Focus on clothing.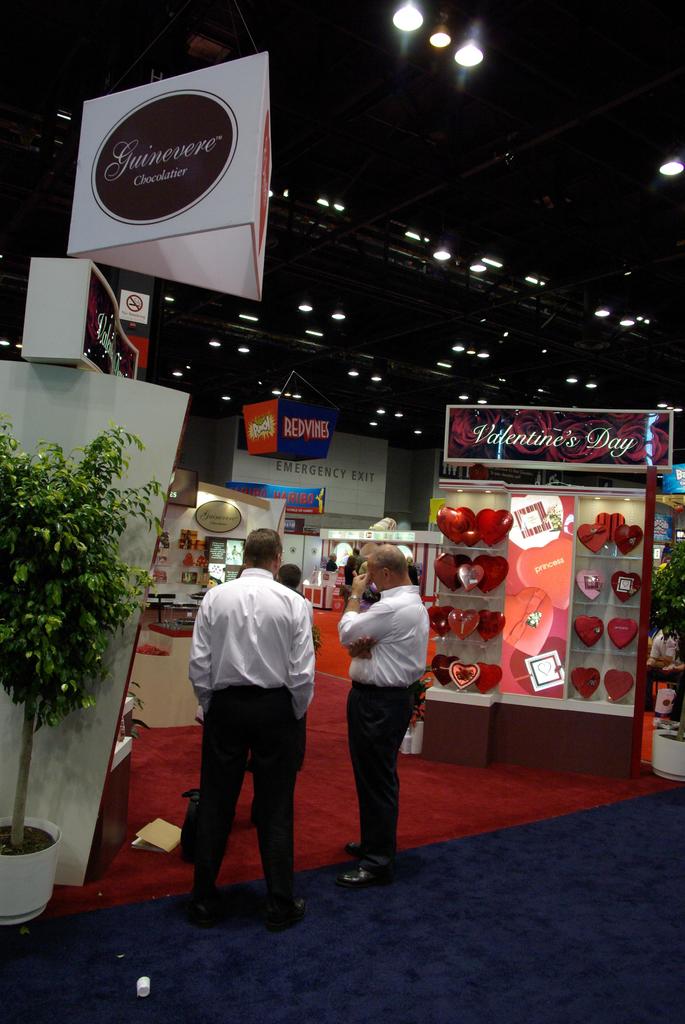
Focused at (339, 582, 430, 876).
